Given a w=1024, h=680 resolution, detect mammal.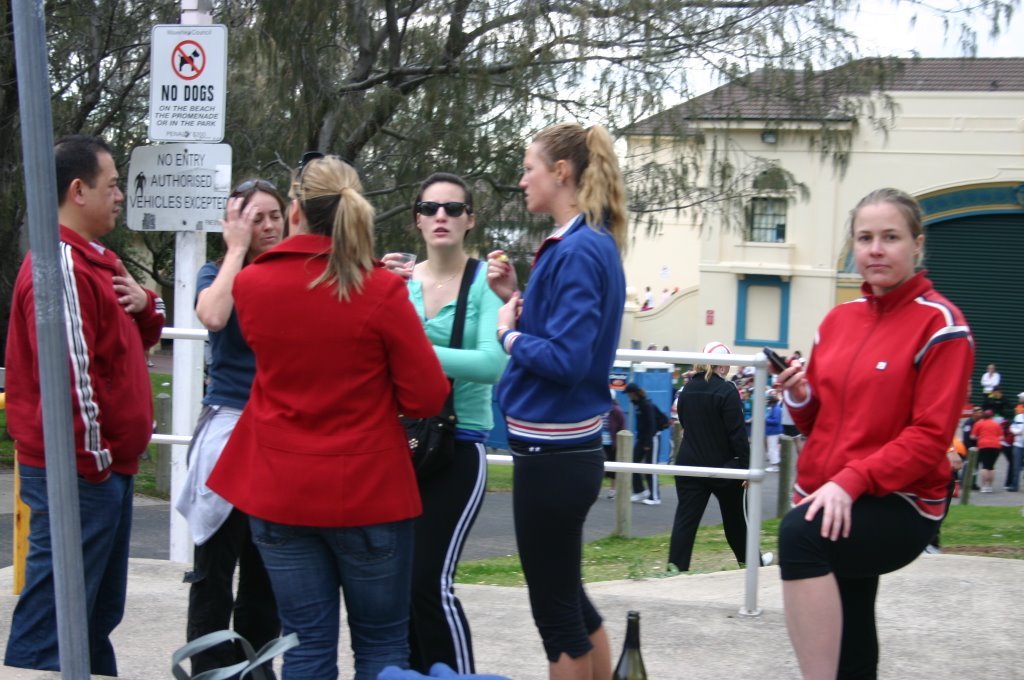
{"left": 488, "top": 117, "right": 613, "bottom": 679}.
